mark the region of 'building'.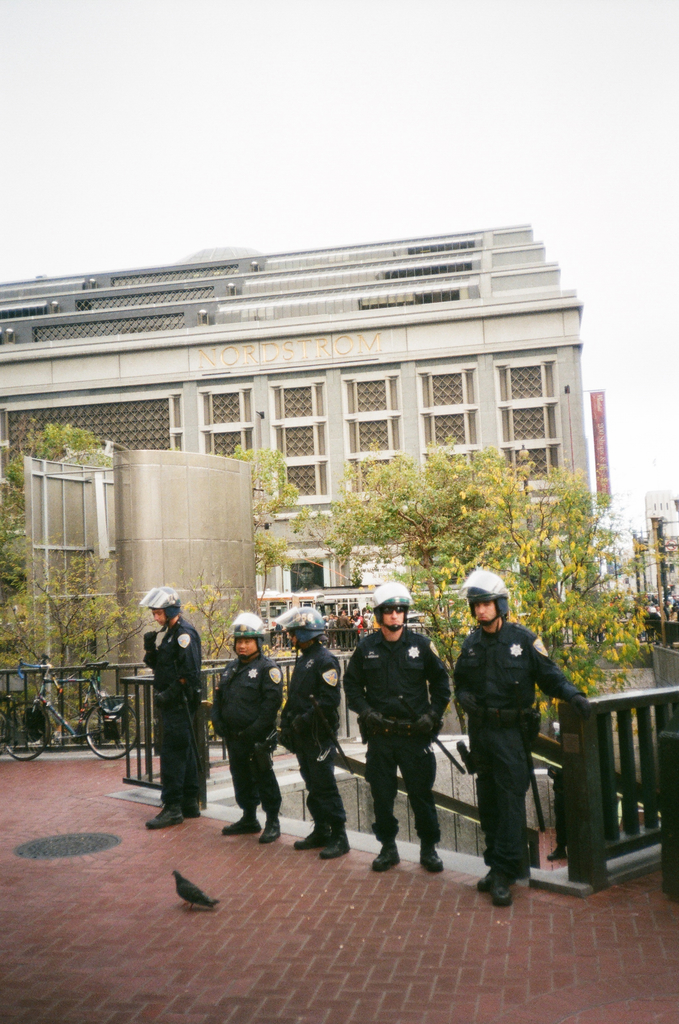
Region: box(0, 220, 591, 556).
